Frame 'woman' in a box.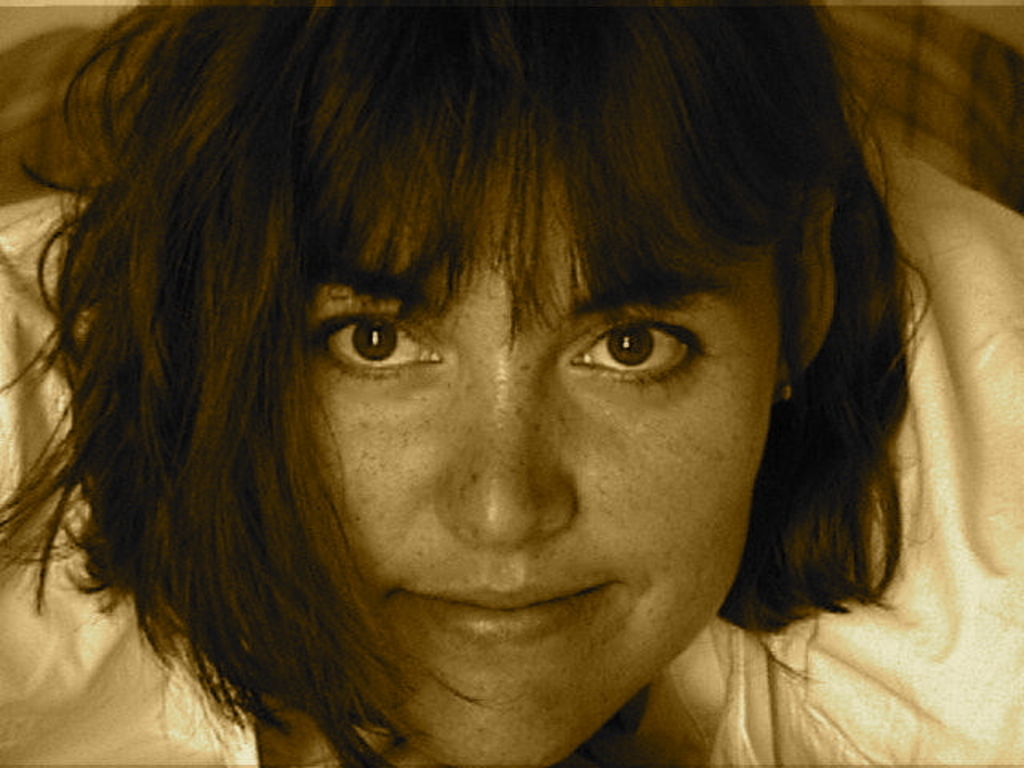
Rect(0, 0, 984, 767).
